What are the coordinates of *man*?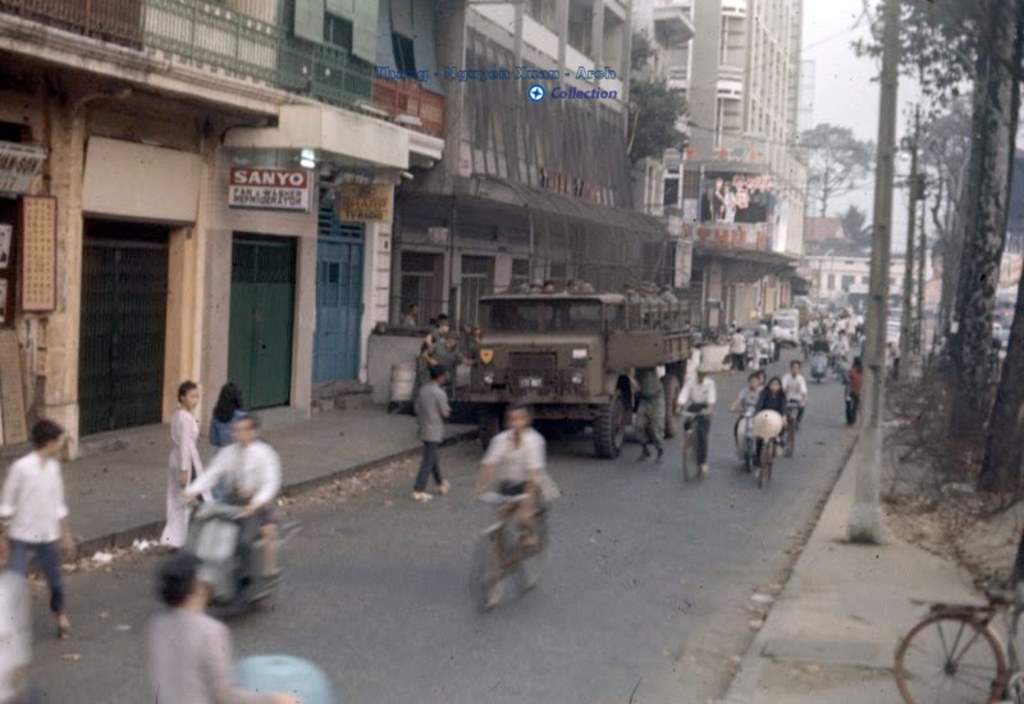
crop(412, 369, 451, 498).
